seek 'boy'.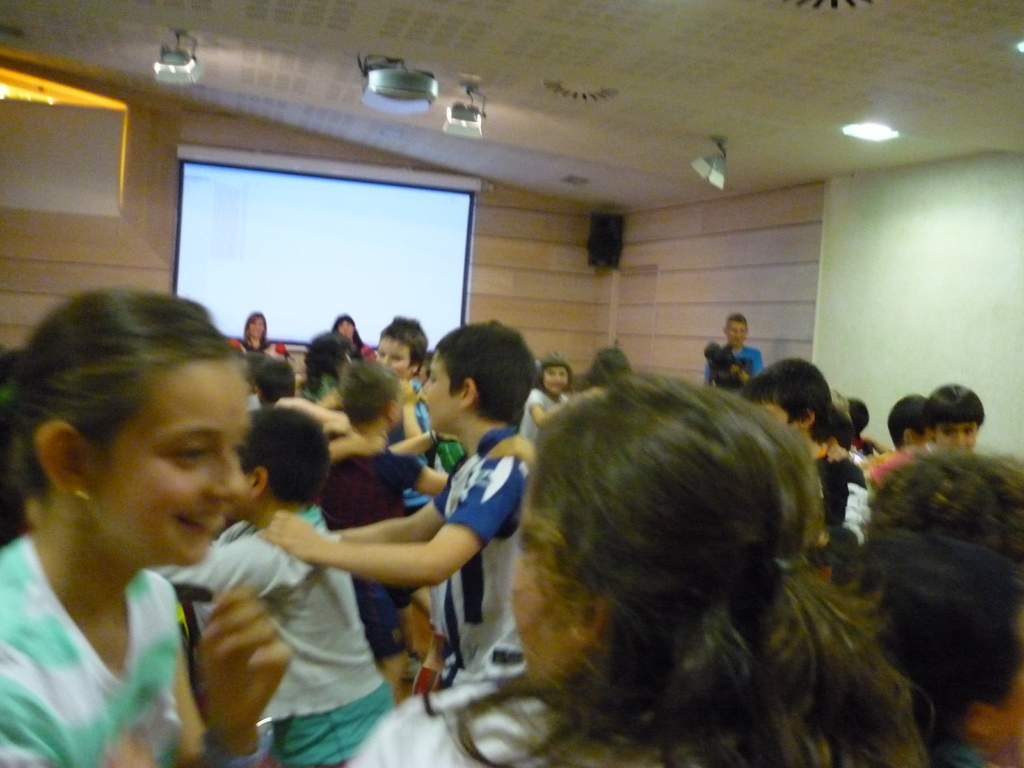
{"x1": 372, "y1": 319, "x2": 436, "y2": 682}.
